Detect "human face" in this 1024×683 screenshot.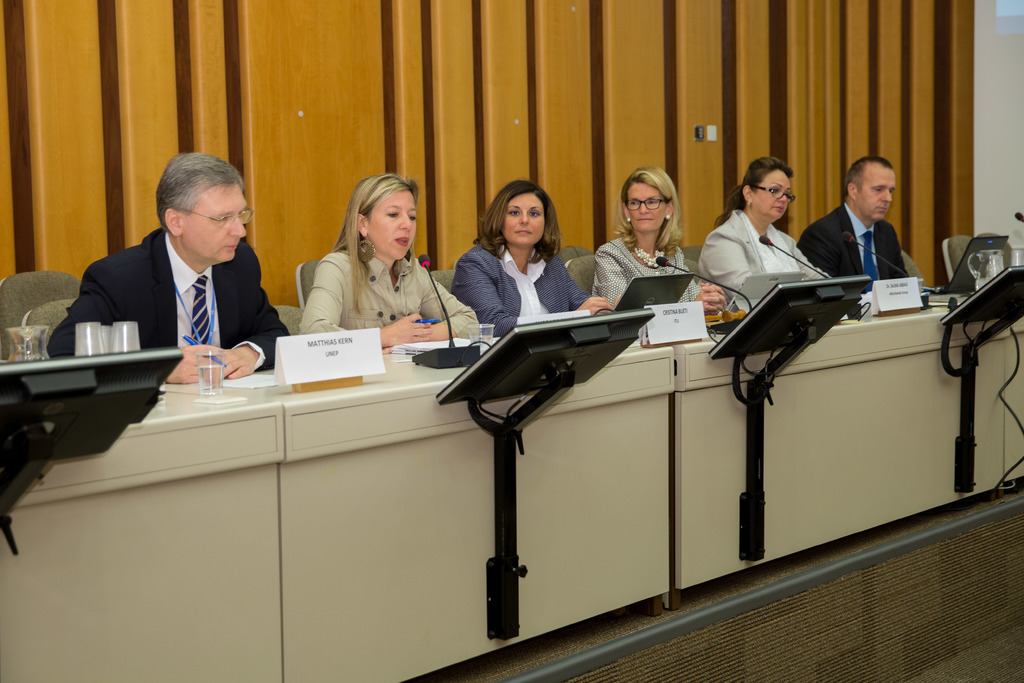
Detection: 759:172:803:220.
